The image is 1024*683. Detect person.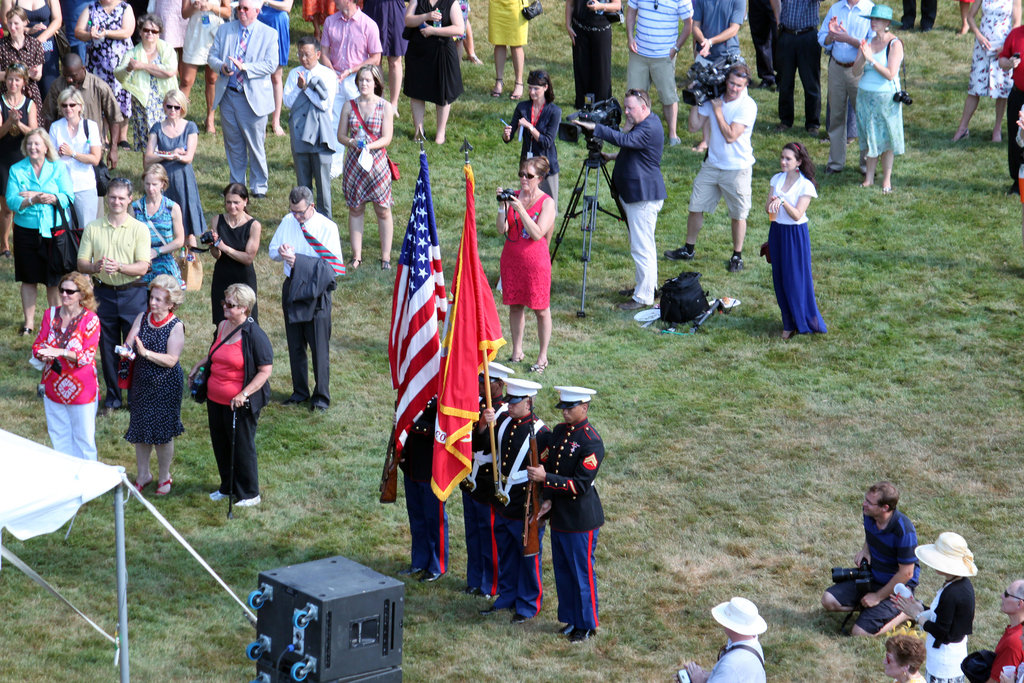
Detection: bbox=[770, 123, 835, 343].
